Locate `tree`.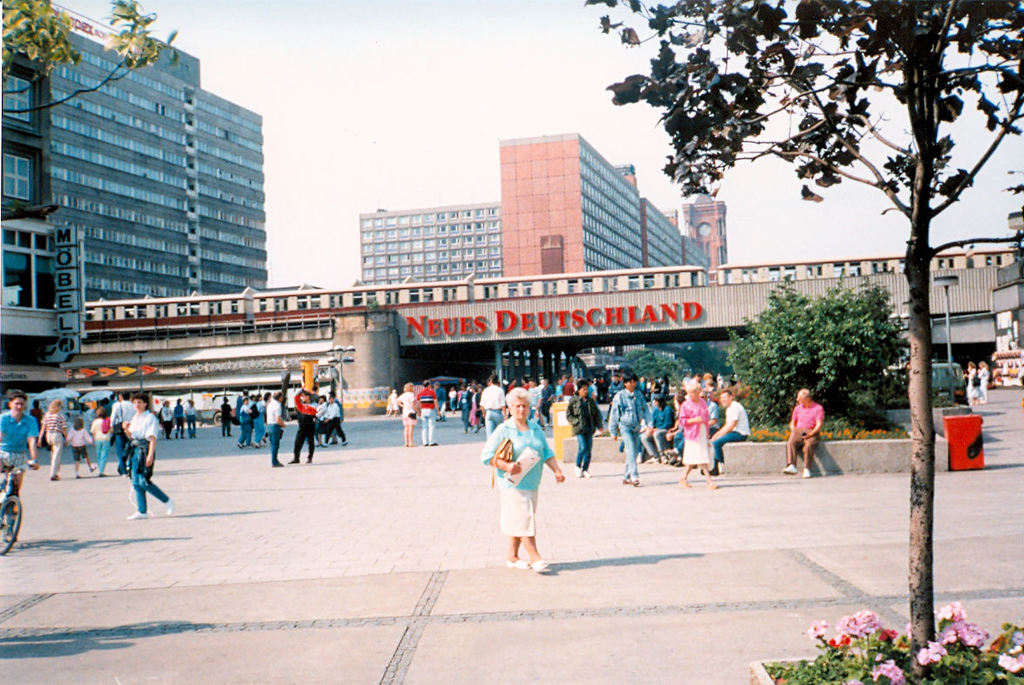
Bounding box: <box>717,291,886,446</box>.
